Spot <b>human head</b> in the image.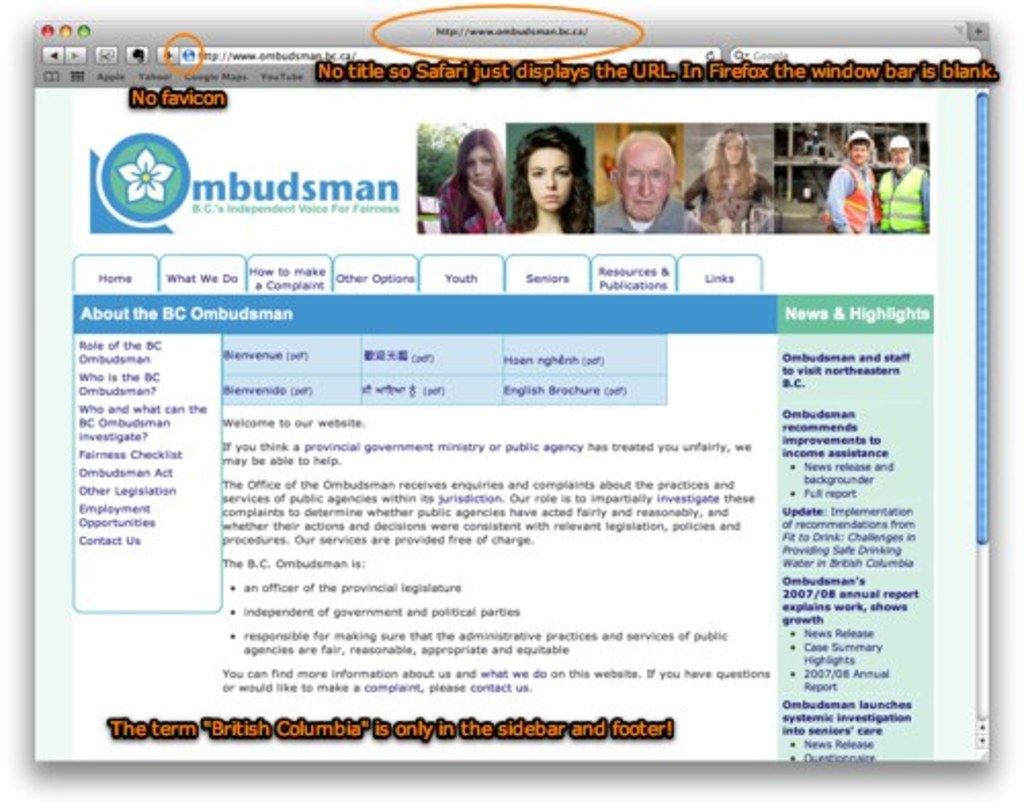
<b>human head</b> found at rect(889, 133, 911, 170).
